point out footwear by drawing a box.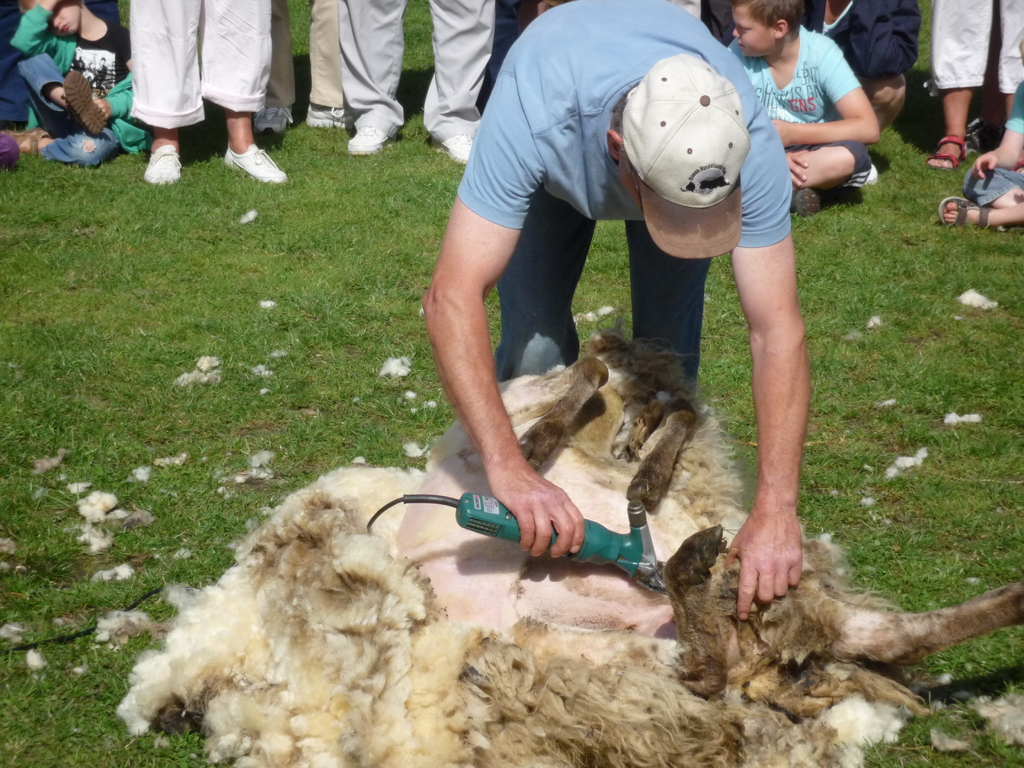
303 98 355 132.
